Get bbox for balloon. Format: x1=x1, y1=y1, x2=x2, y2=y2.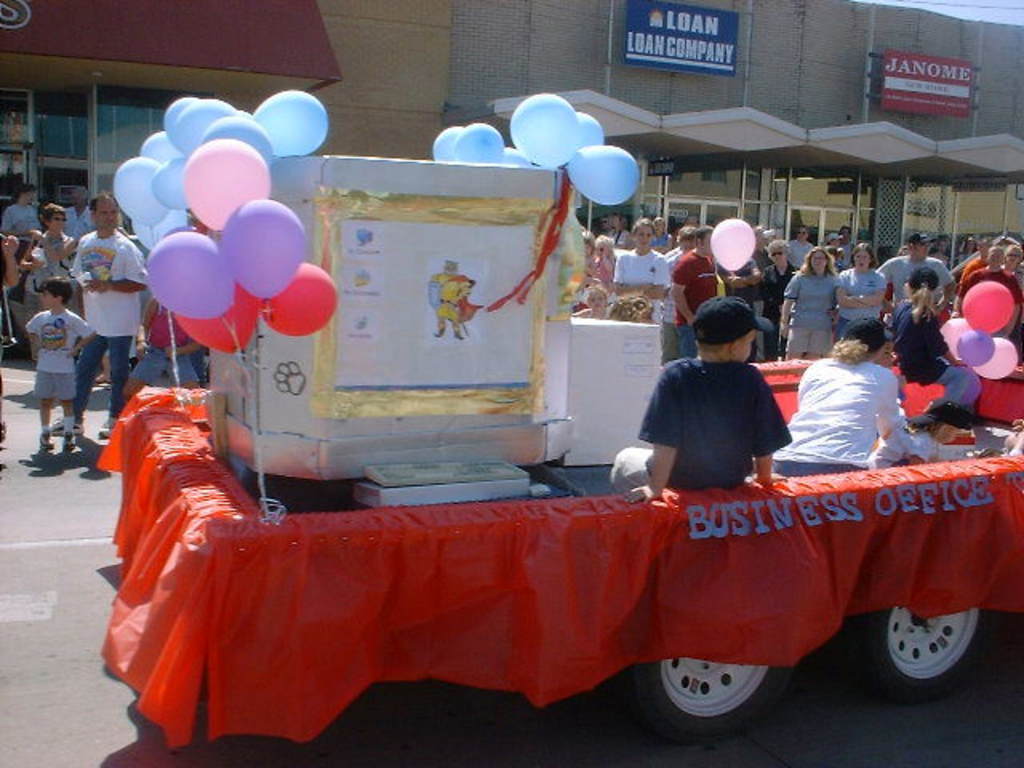
x1=709, y1=218, x2=754, y2=270.
